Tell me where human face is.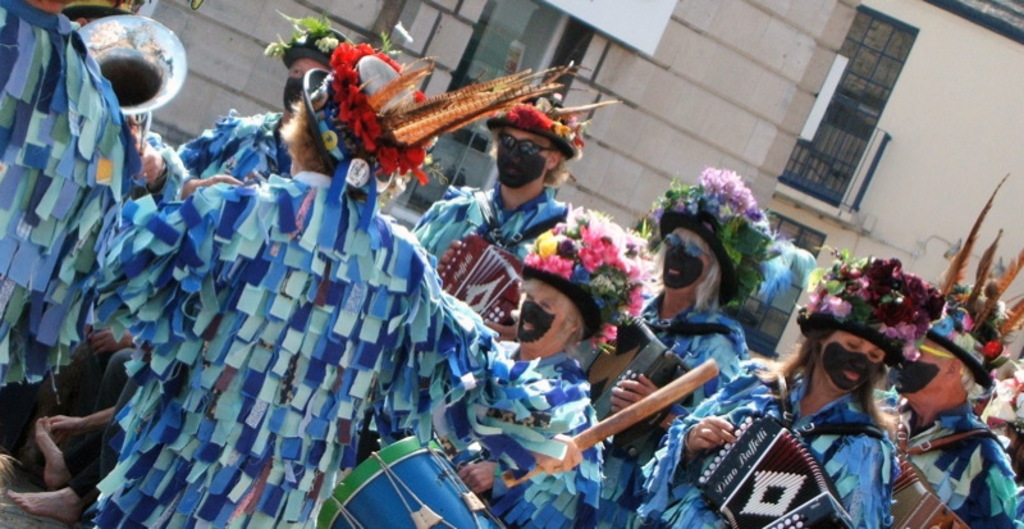
human face is at {"x1": 285, "y1": 54, "x2": 328, "y2": 76}.
